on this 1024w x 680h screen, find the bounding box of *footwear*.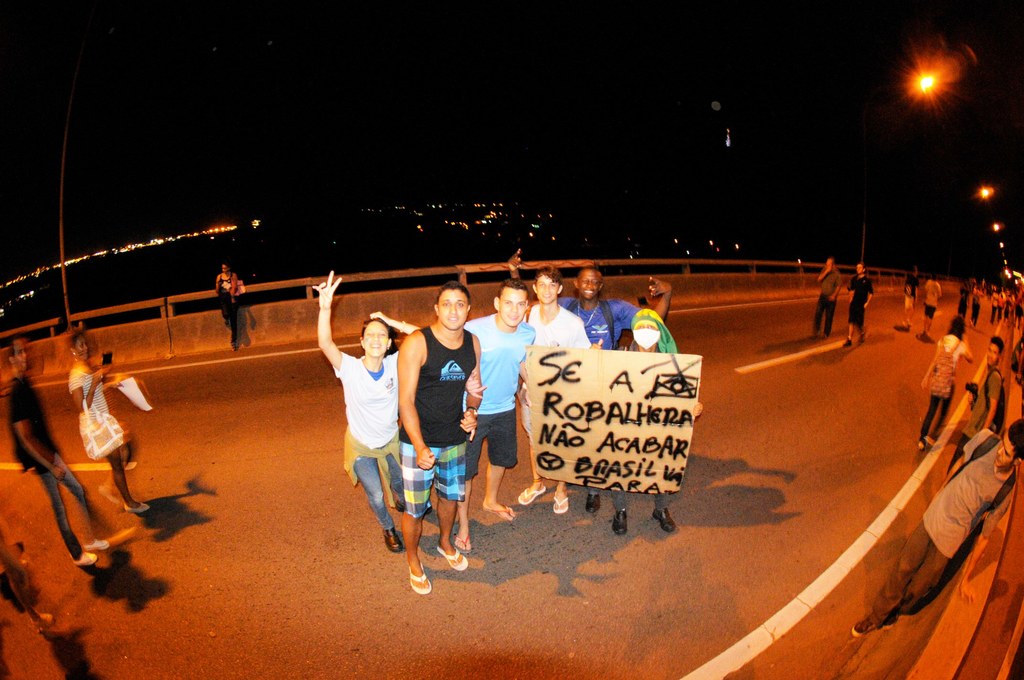
Bounding box: box=[408, 563, 435, 594].
